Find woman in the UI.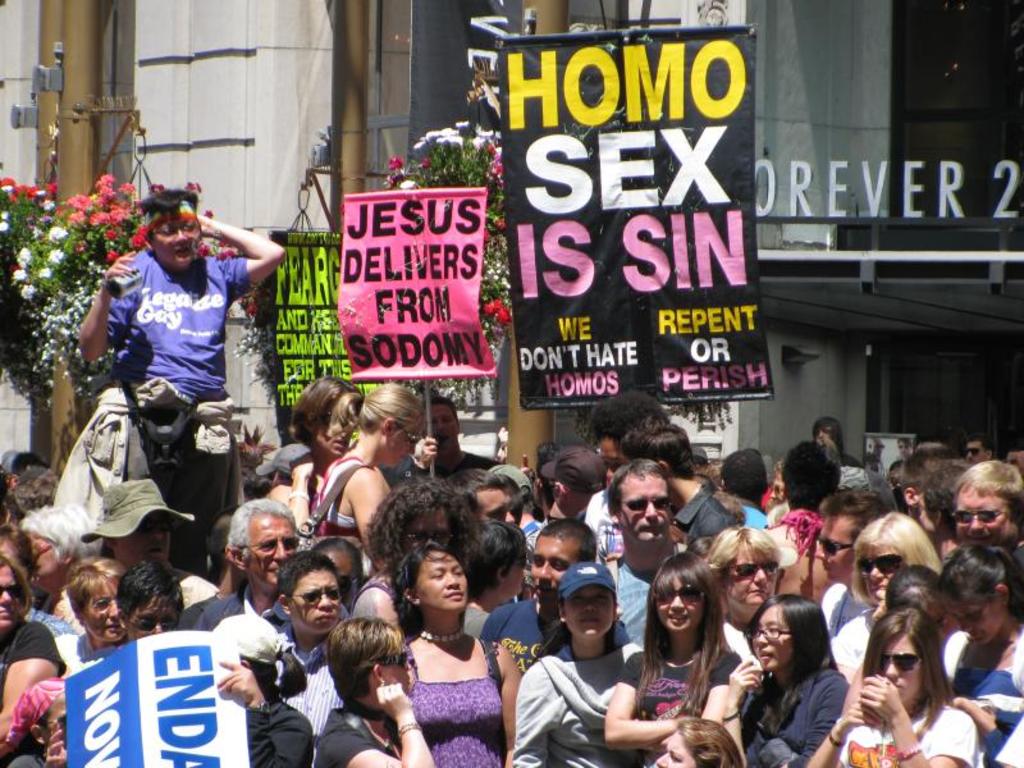
UI element at <box>302,385,426,561</box>.
